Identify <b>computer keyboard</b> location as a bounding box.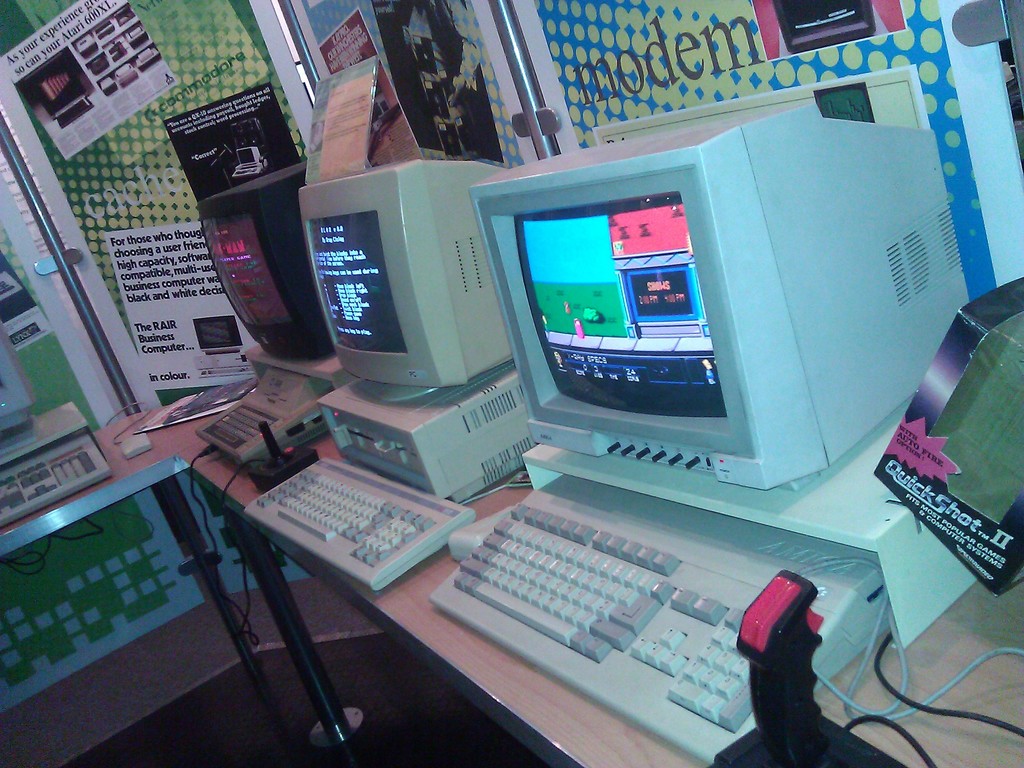
<region>427, 474, 893, 767</region>.
